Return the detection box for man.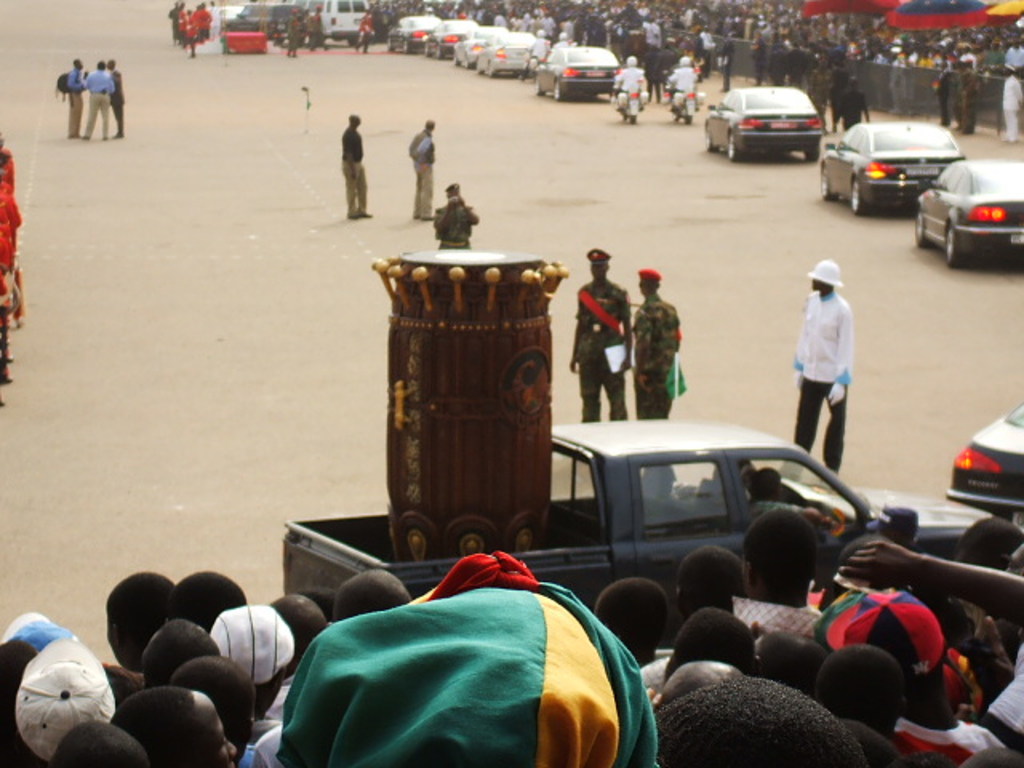
Rect(64, 56, 80, 139).
